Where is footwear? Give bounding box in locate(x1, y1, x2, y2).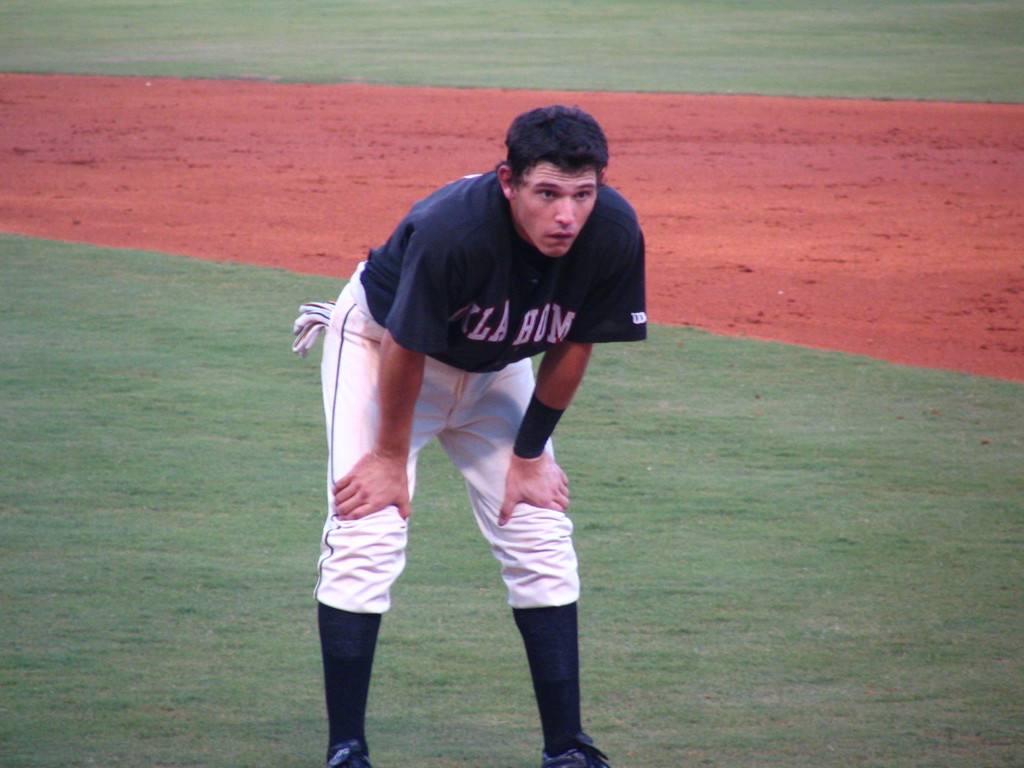
locate(326, 739, 378, 767).
